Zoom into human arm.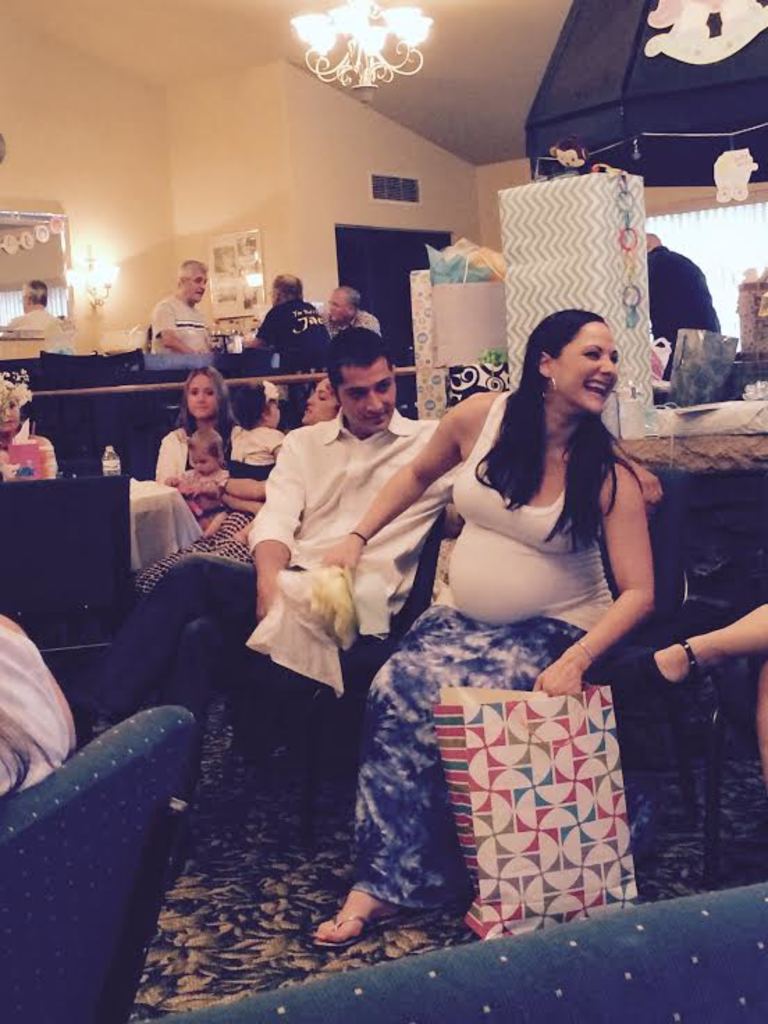
Zoom target: (x1=246, y1=429, x2=313, y2=623).
